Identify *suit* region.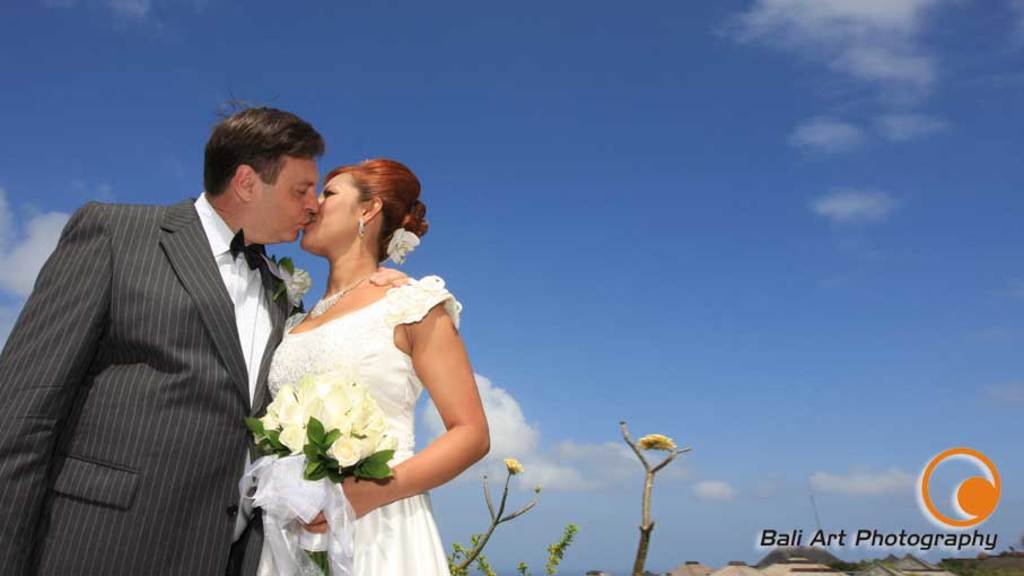
Region: locate(0, 193, 294, 575).
